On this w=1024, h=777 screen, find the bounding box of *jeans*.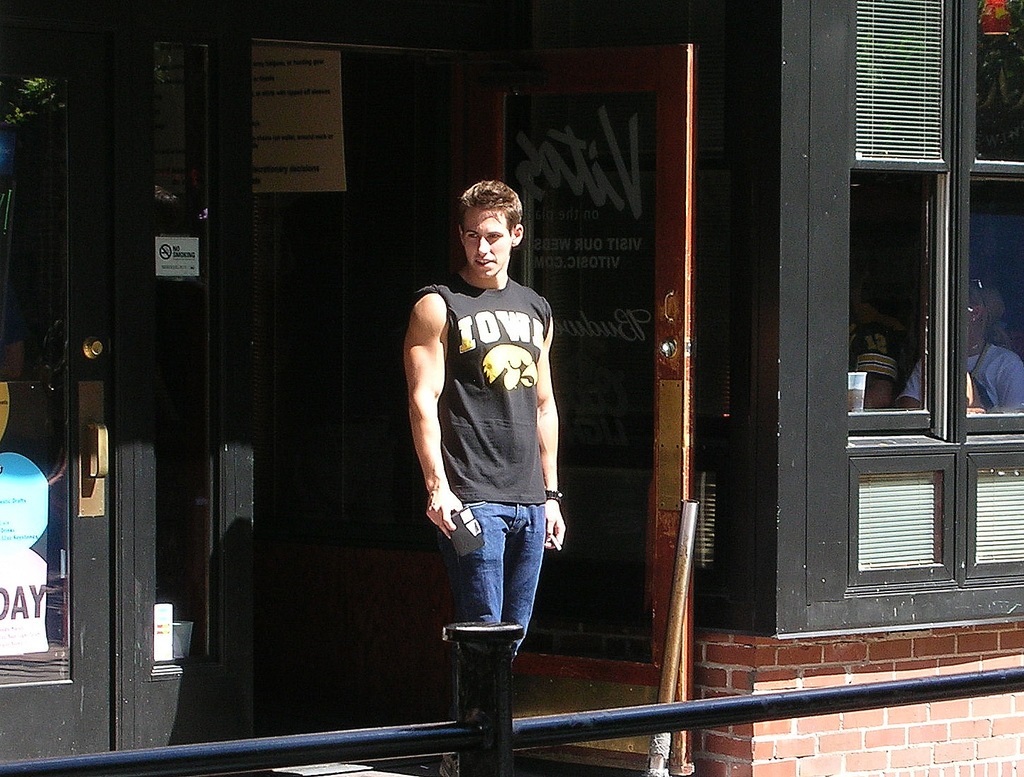
Bounding box: [424,489,565,687].
